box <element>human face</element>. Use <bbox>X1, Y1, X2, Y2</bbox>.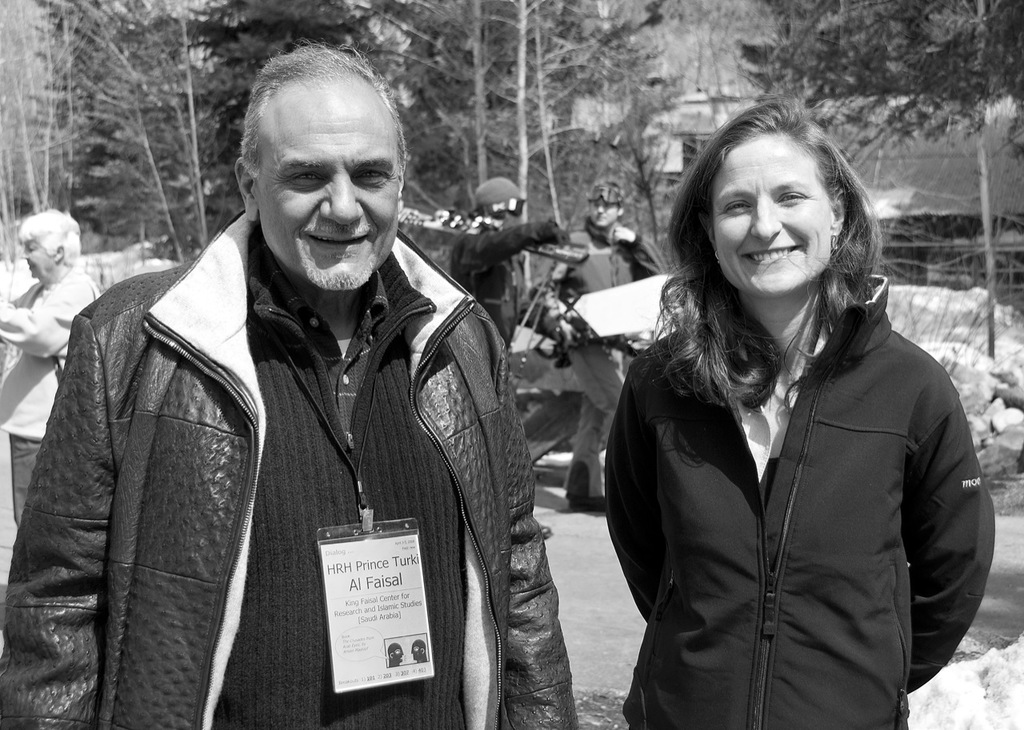
<bbox>19, 240, 56, 277</bbox>.
